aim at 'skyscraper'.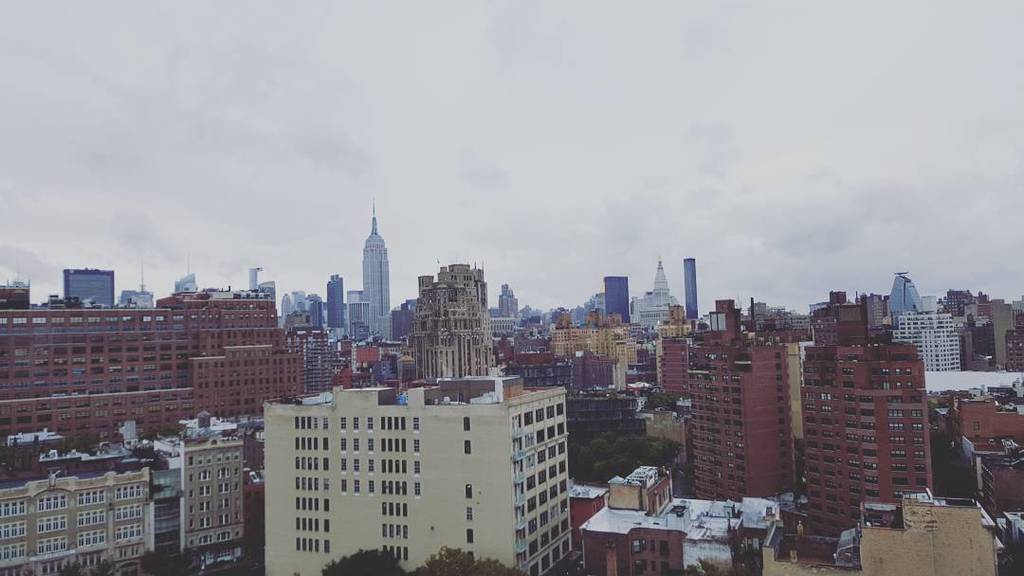
Aimed at box=[881, 280, 930, 321].
